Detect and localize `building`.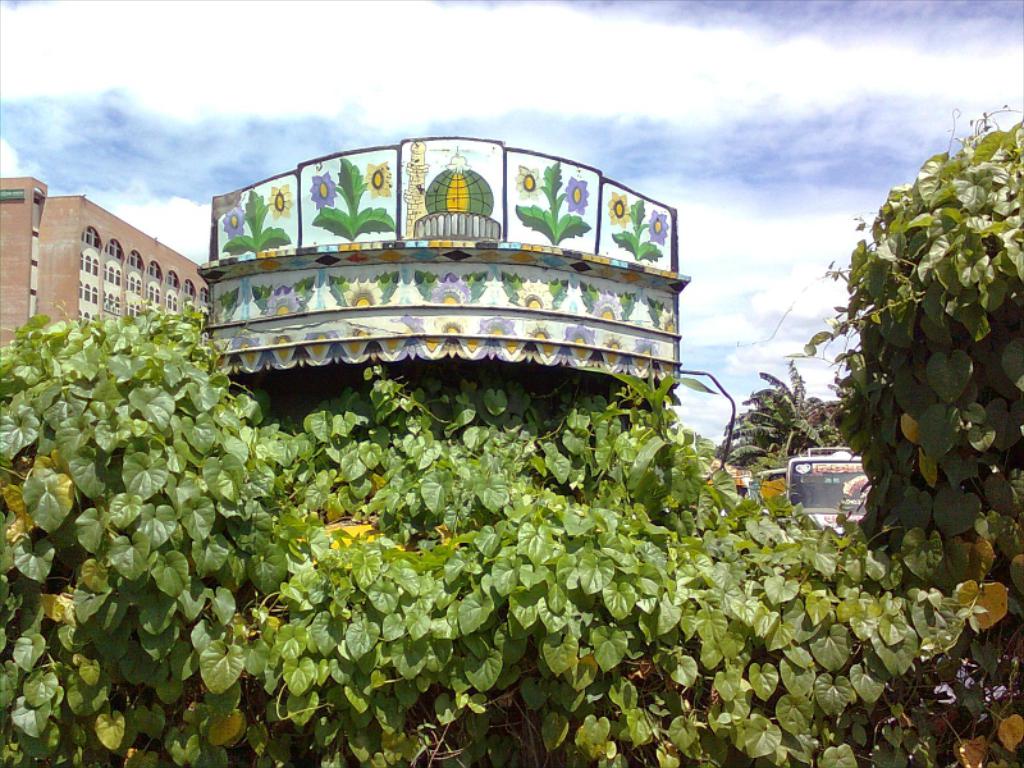
Localized at x1=207 y1=124 x2=691 y2=447.
